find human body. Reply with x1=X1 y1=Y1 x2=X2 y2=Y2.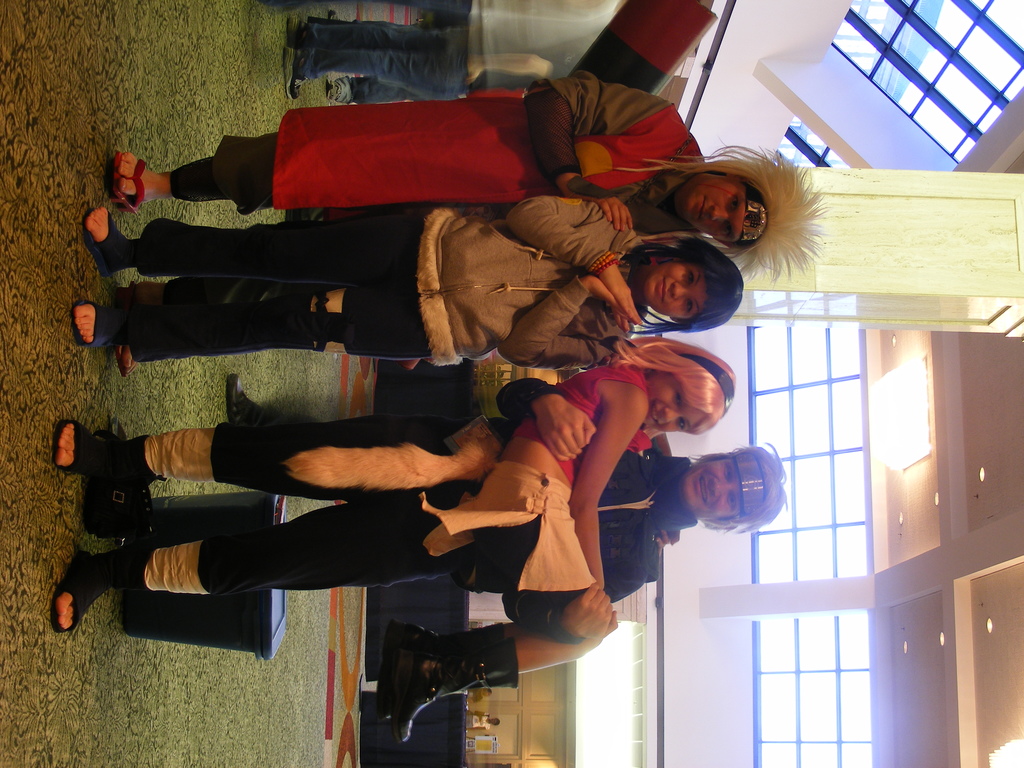
x1=369 y1=356 x2=680 y2=741.
